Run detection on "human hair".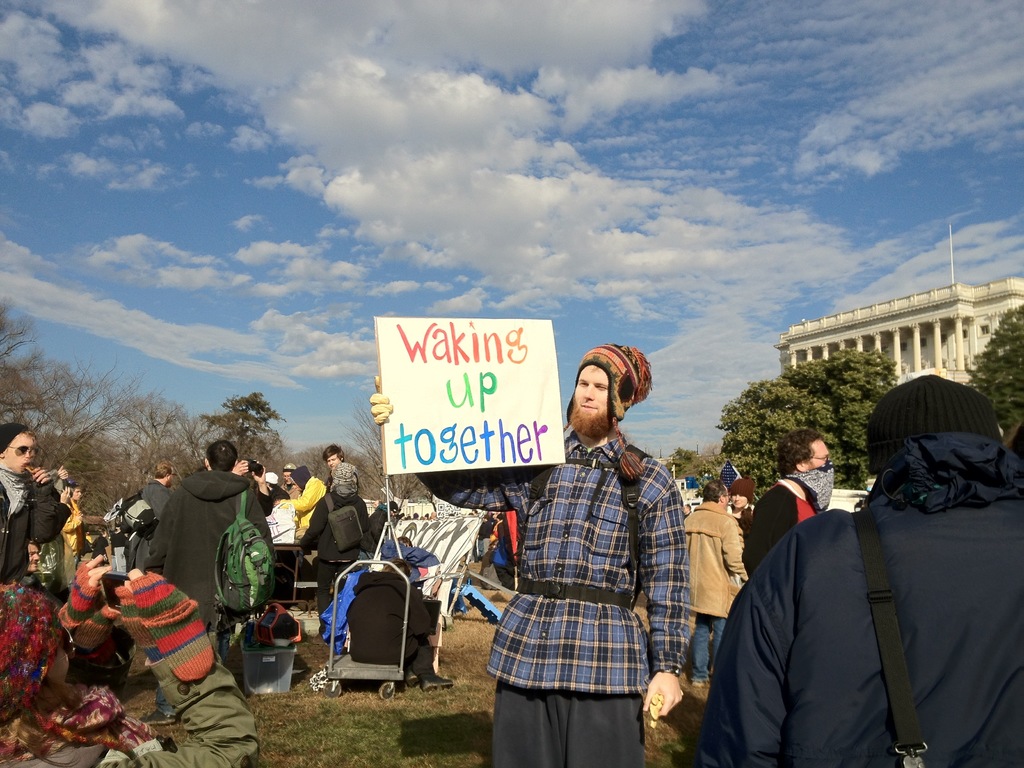
Result: 323,447,345,472.
